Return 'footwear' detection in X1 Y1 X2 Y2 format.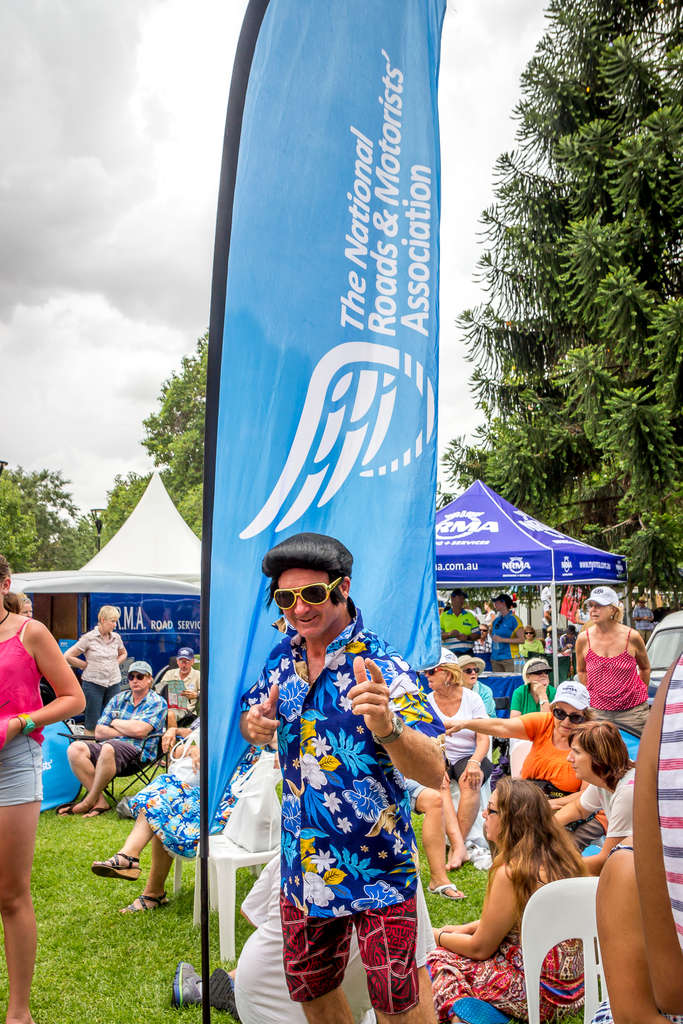
208 967 254 1023.
